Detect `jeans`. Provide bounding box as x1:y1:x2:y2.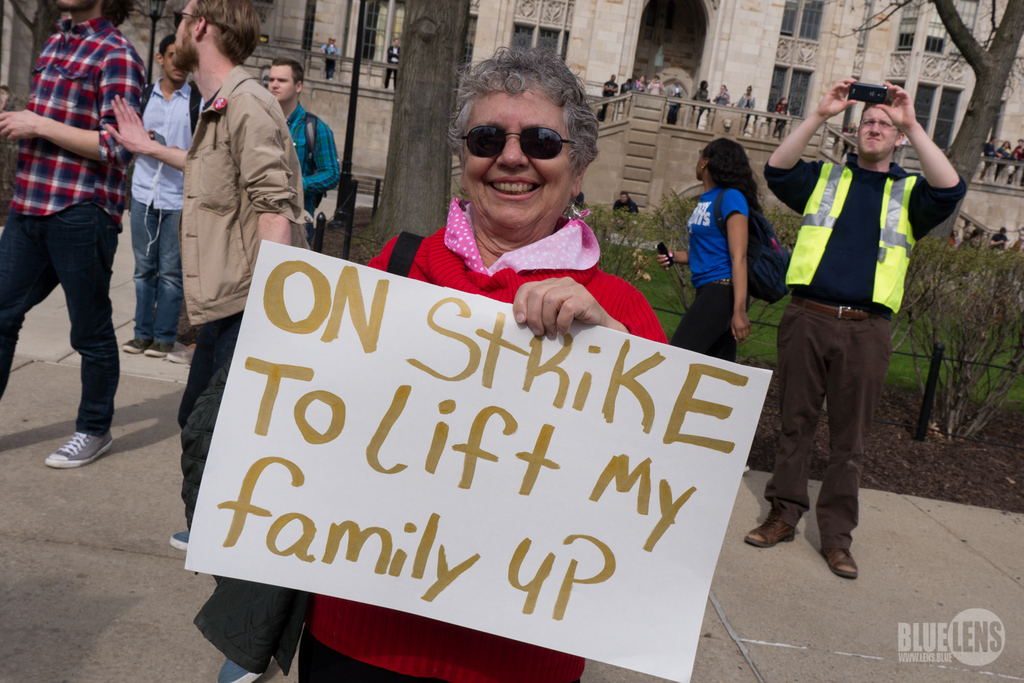
22:193:126:462.
